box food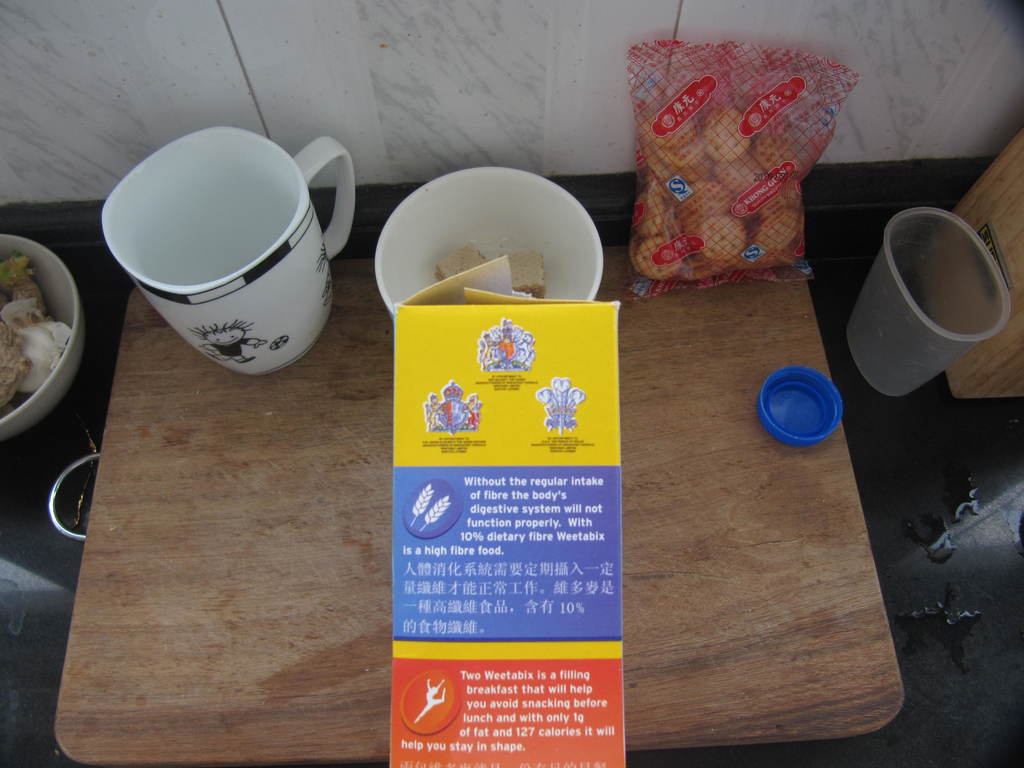
pyautogui.locateOnScreen(500, 250, 547, 294)
